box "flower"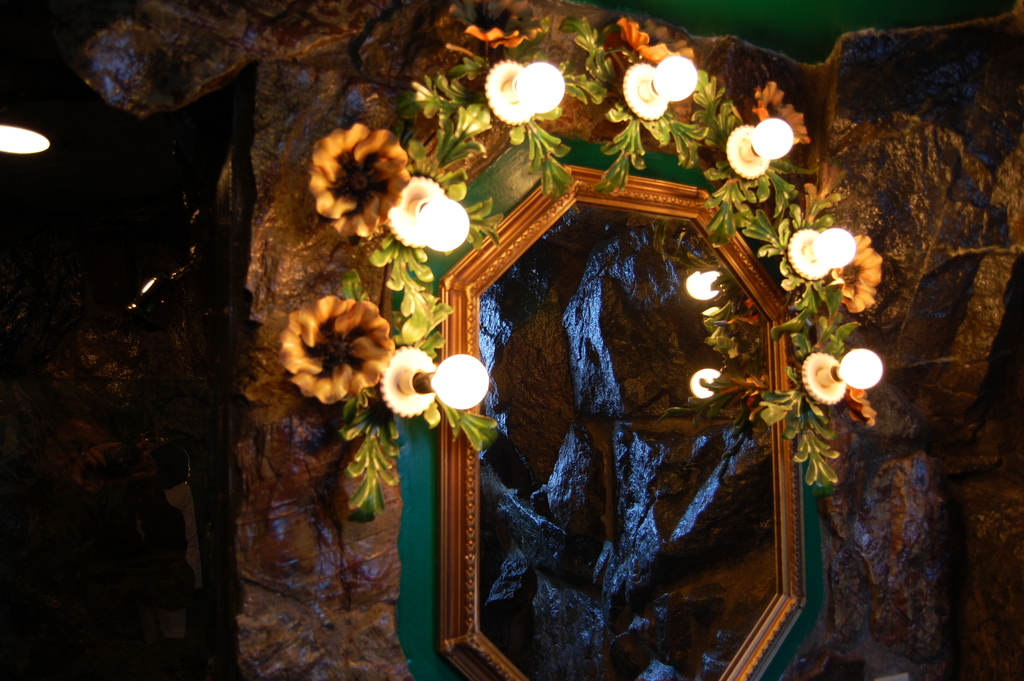
locate(270, 276, 391, 411)
